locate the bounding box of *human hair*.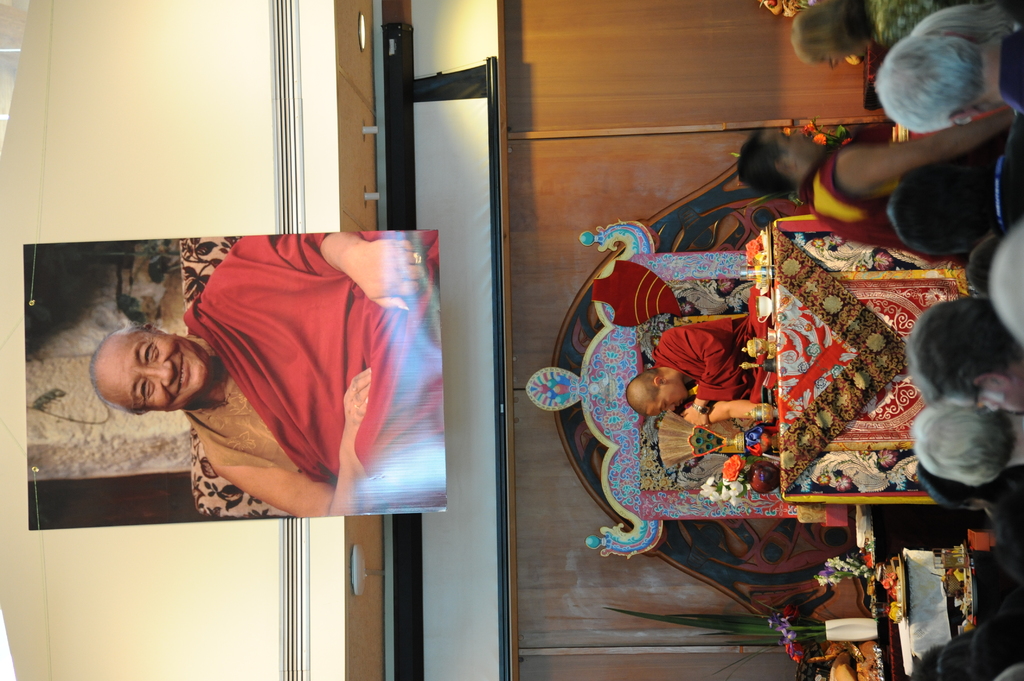
Bounding box: region(872, 25, 993, 136).
